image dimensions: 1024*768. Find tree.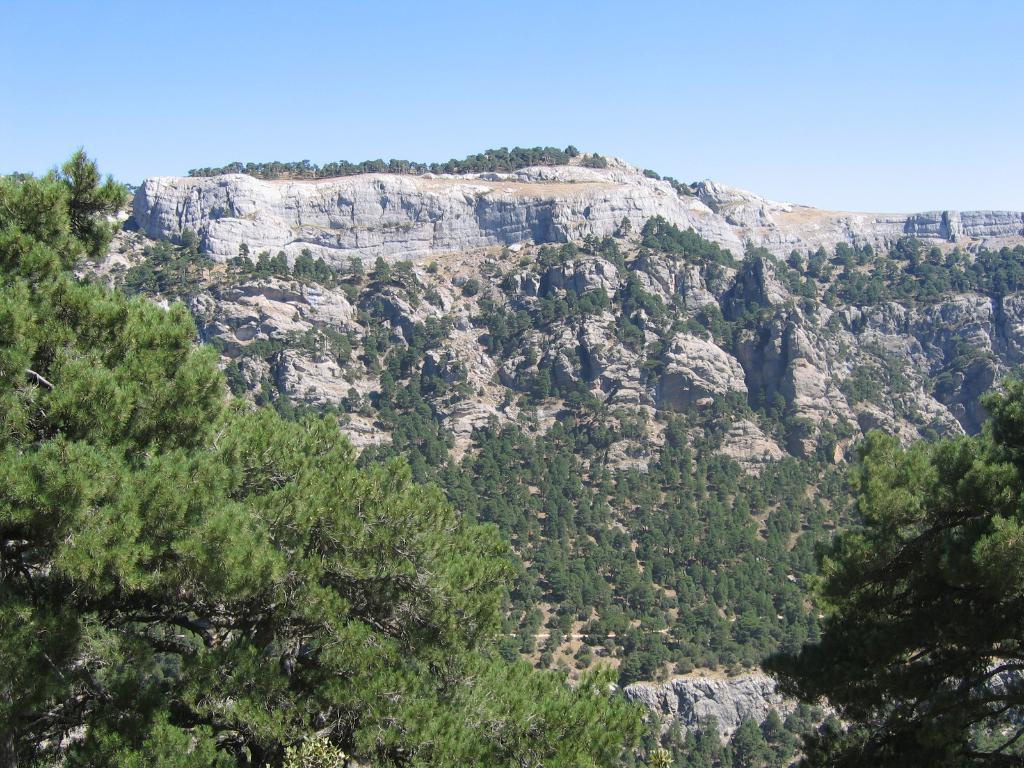
locate(375, 256, 396, 287).
